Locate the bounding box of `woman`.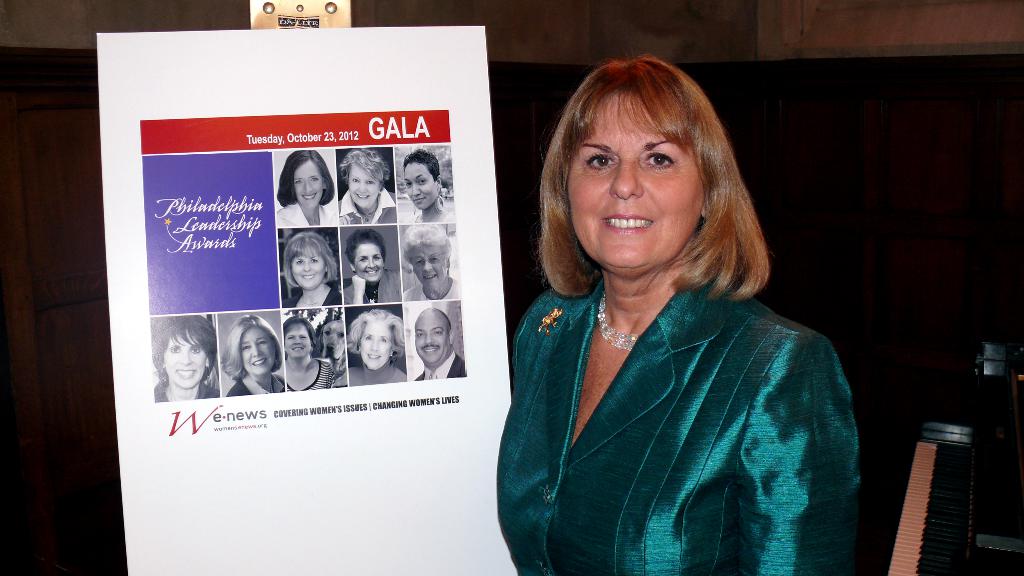
Bounding box: [x1=337, y1=150, x2=394, y2=223].
